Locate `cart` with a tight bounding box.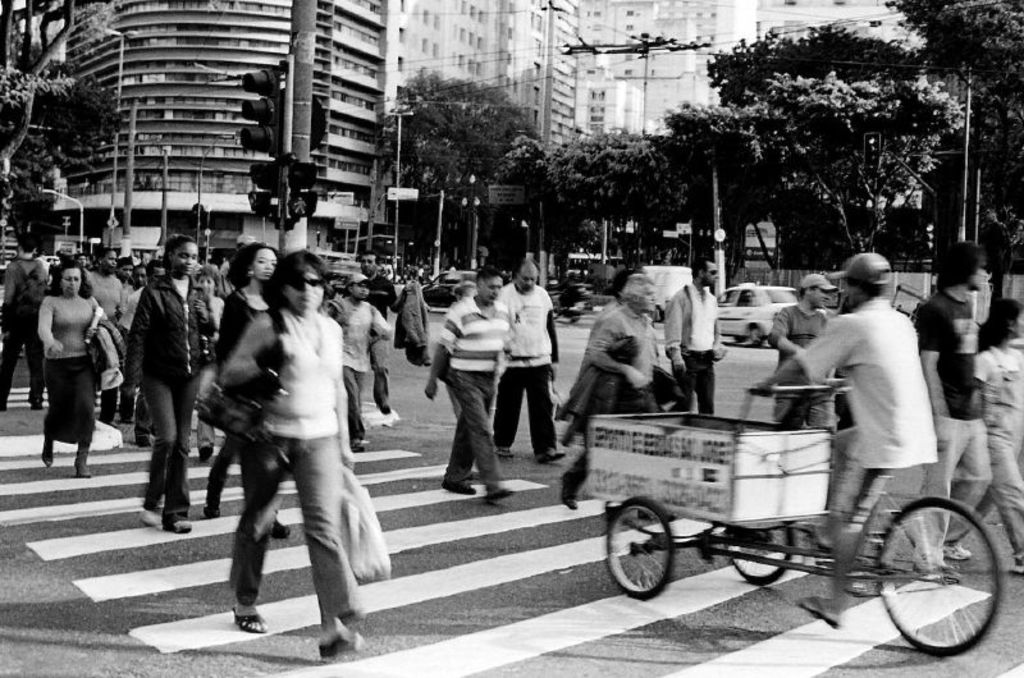
BBox(582, 385, 1006, 660).
